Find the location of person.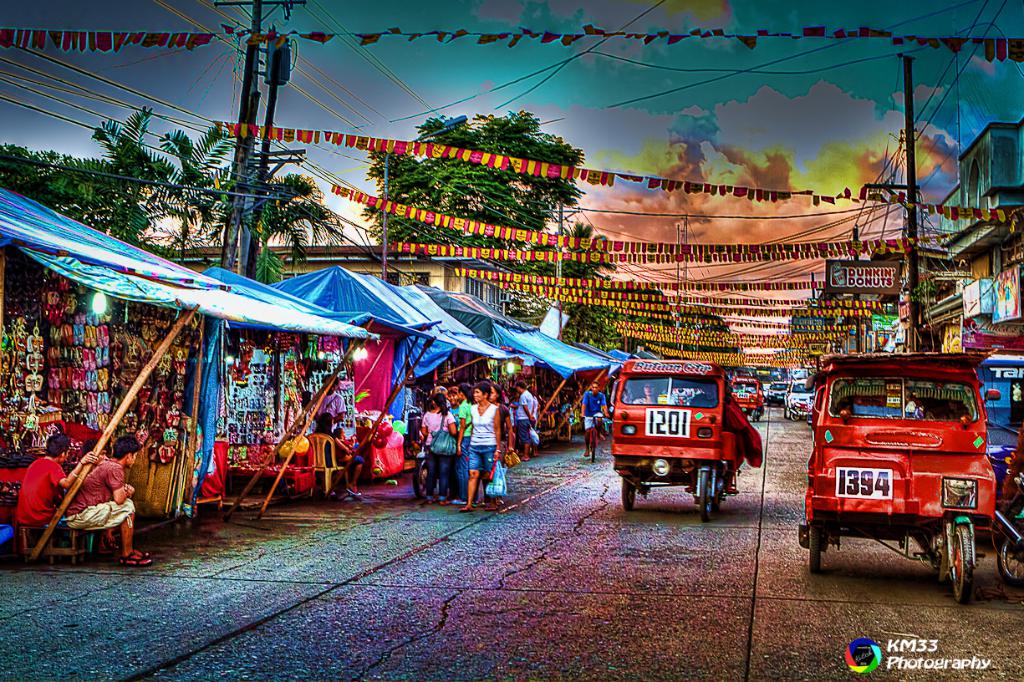
Location: locate(17, 435, 103, 528).
